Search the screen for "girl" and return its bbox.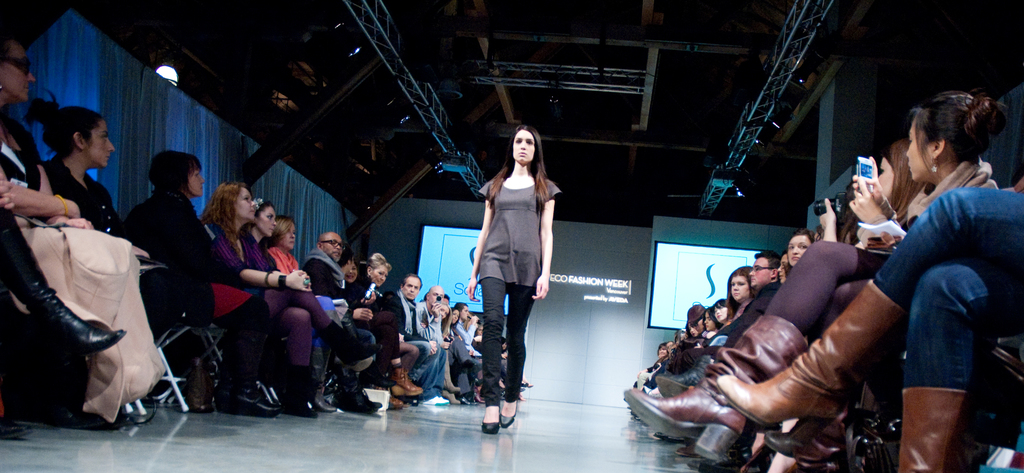
Found: bbox(779, 250, 793, 285).
